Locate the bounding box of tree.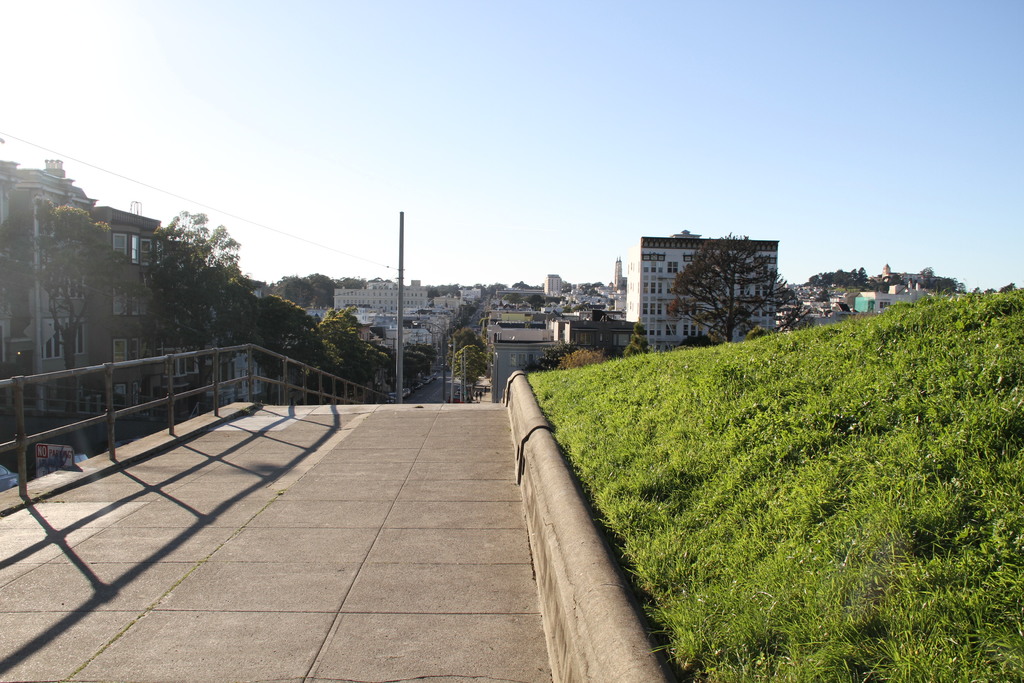
Bounding box: {"x1": 918, "y1": 265, "x2": 933, "y2": 278}.
